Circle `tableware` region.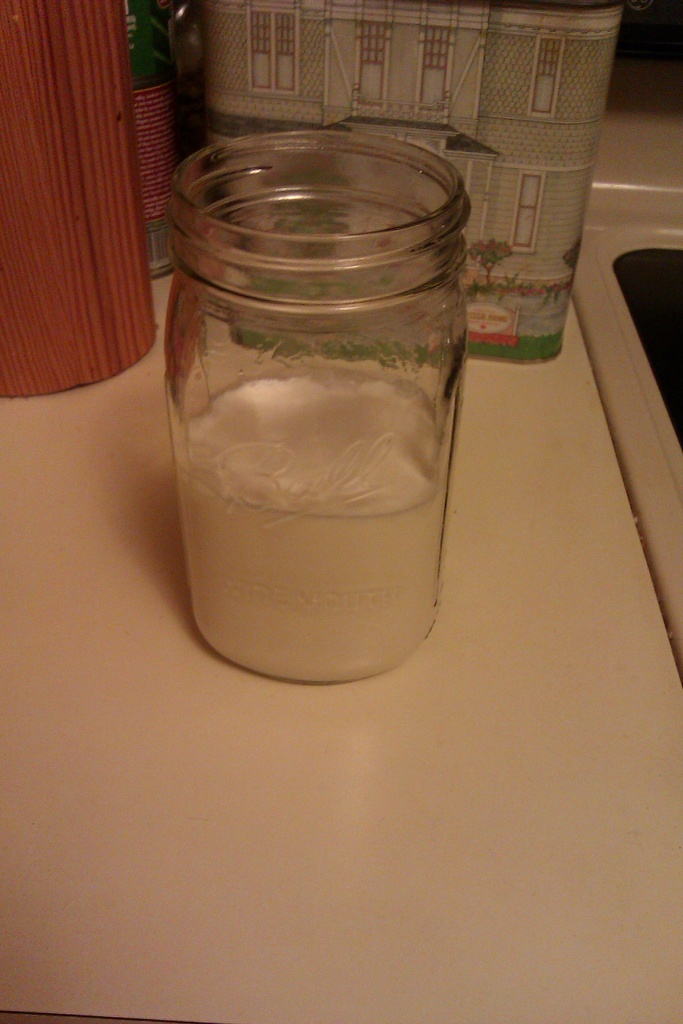
Region: (152, 149, 486, 698).
